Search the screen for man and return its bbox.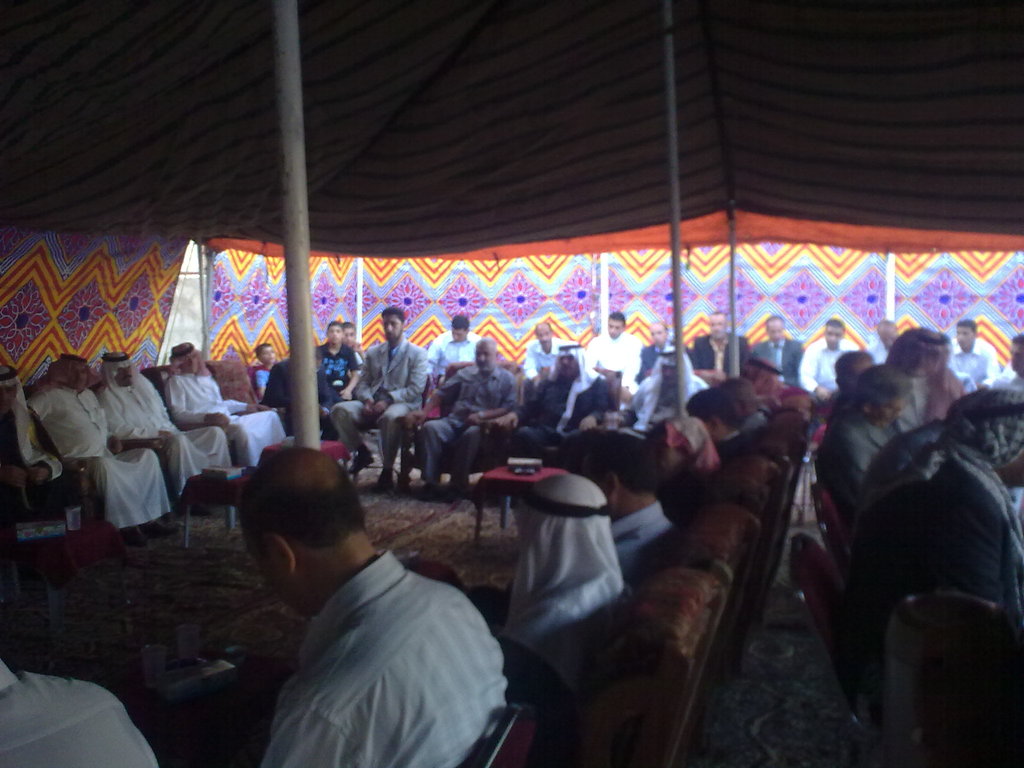
Found: (884, 321, 947, 414).
